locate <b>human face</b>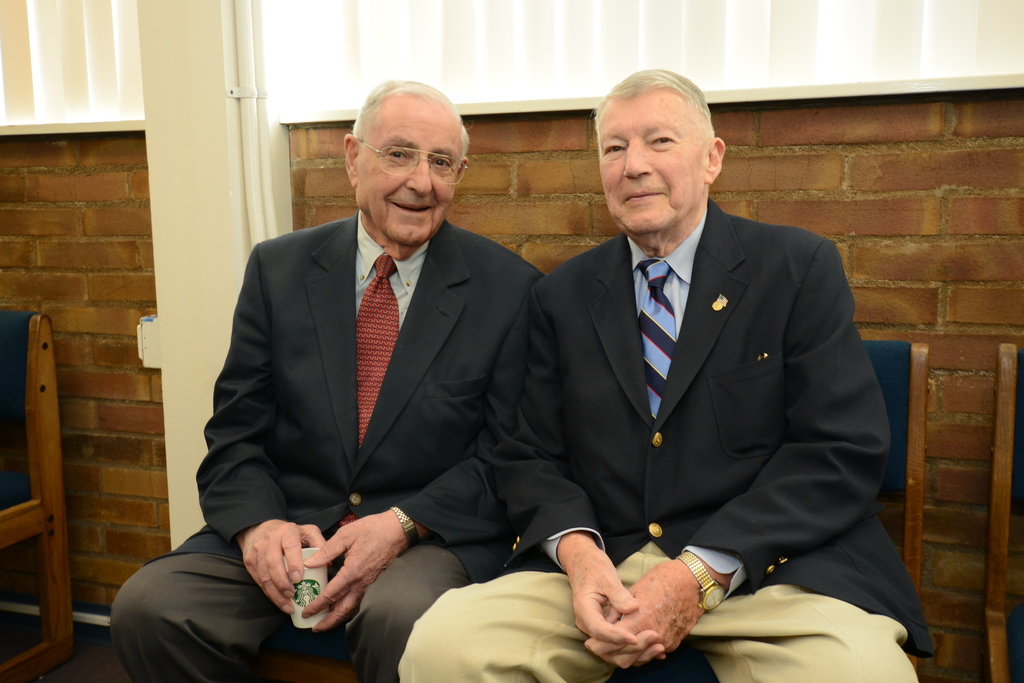
bbox(590, 94, 711, 227)
